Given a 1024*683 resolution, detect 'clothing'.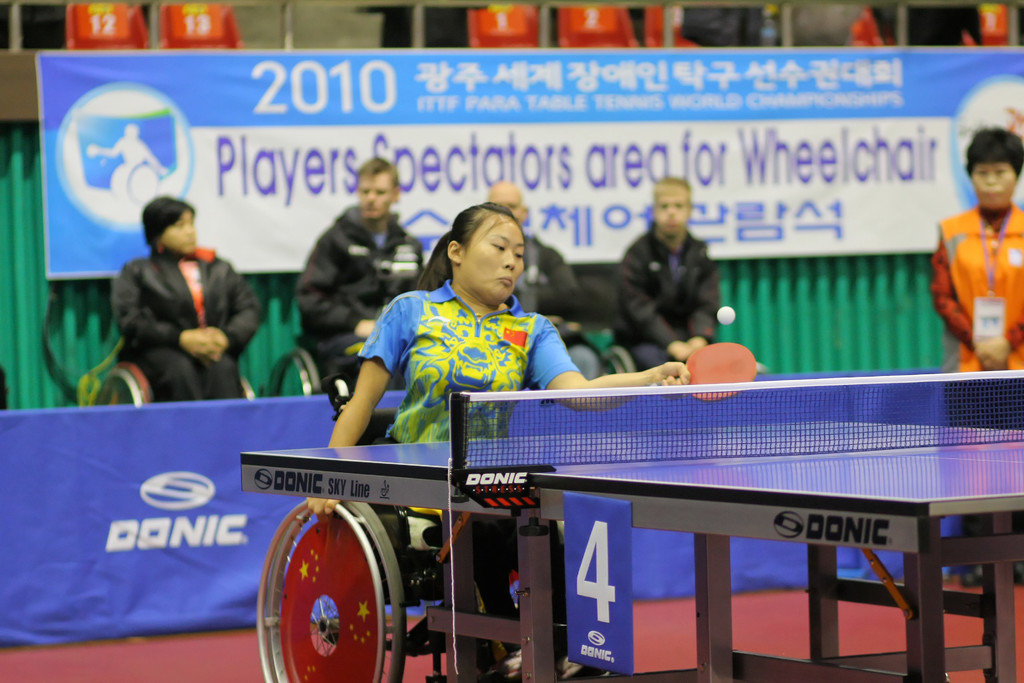
[x1=513, y1=231, x2=596, y2=383].
